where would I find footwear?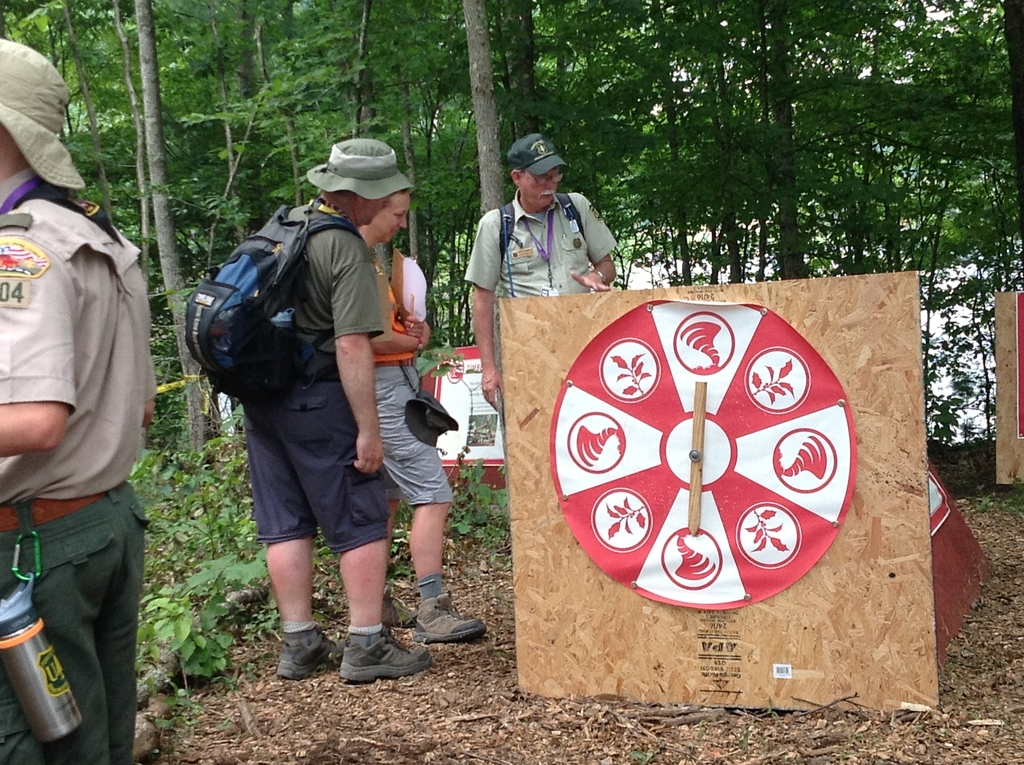
At detection(415, 594, 487, 640).
